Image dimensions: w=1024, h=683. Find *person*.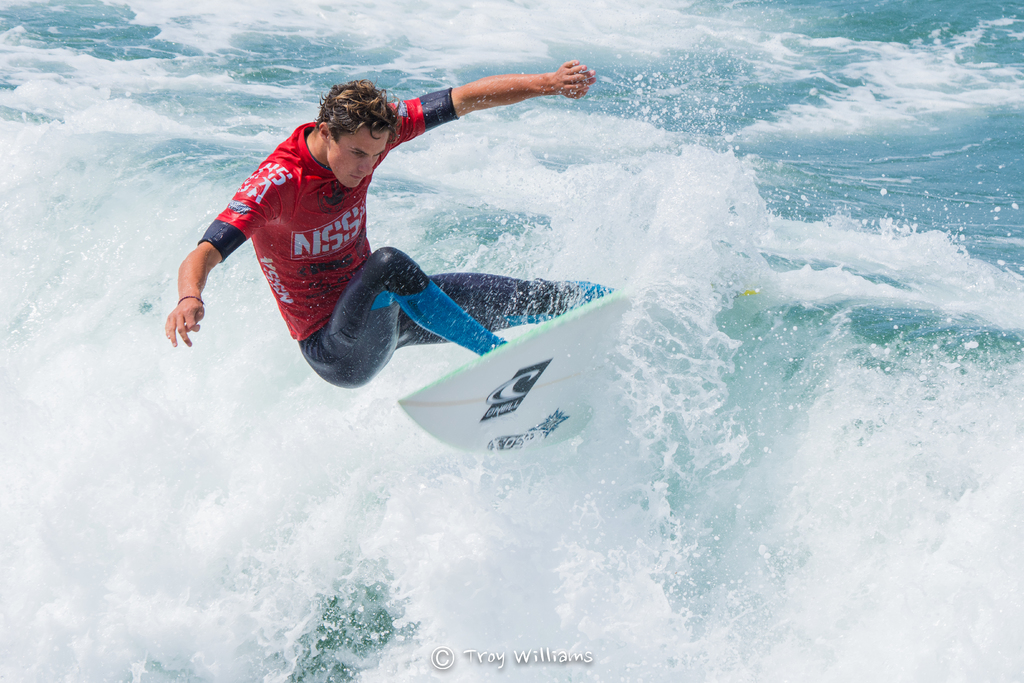
[186, 62, 563, 393].
